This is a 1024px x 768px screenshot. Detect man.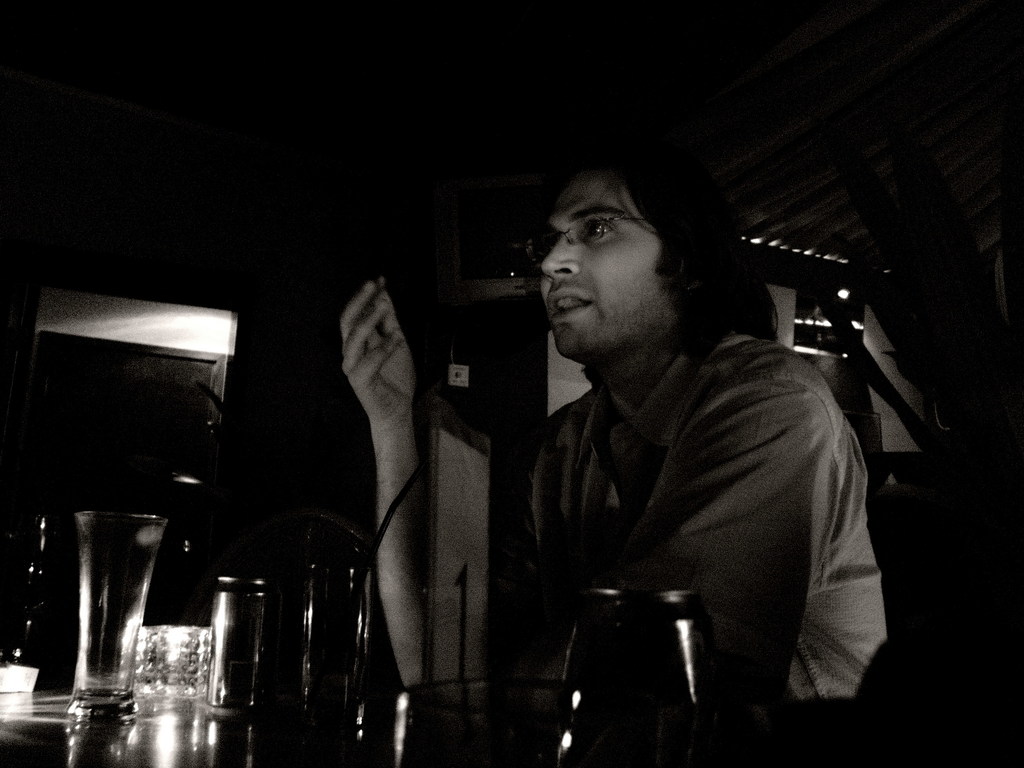
{"x1": 342, "y1": 142, "x2": 893, "y2": 755}.
